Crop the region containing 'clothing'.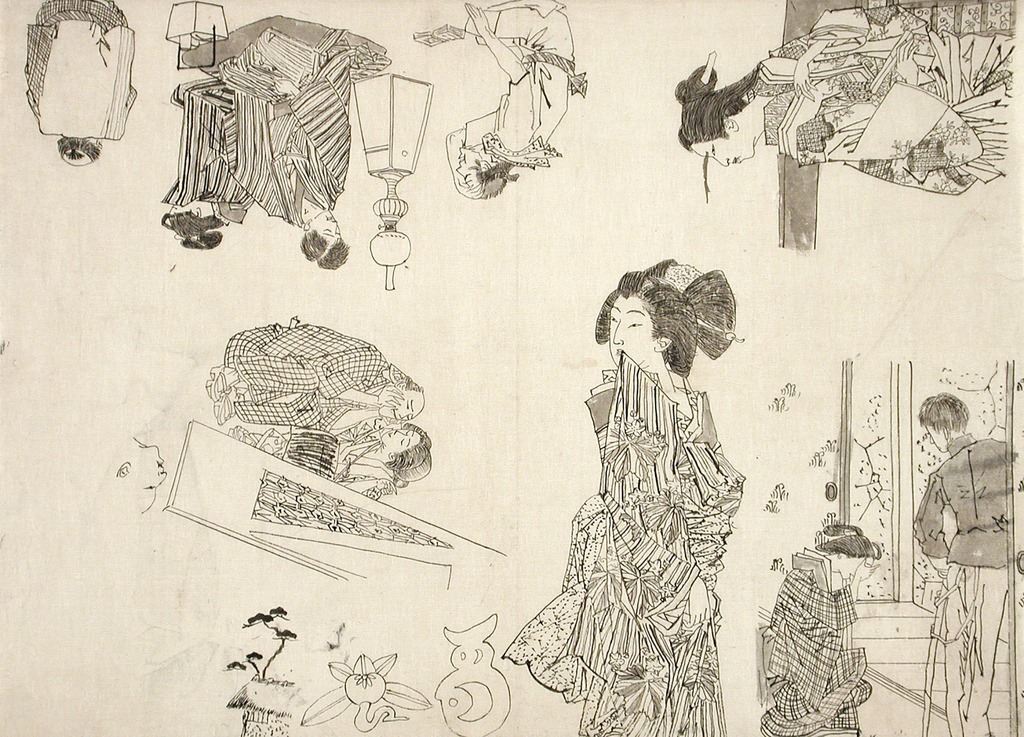
Crop region: region(764, 549, 880, 736).
